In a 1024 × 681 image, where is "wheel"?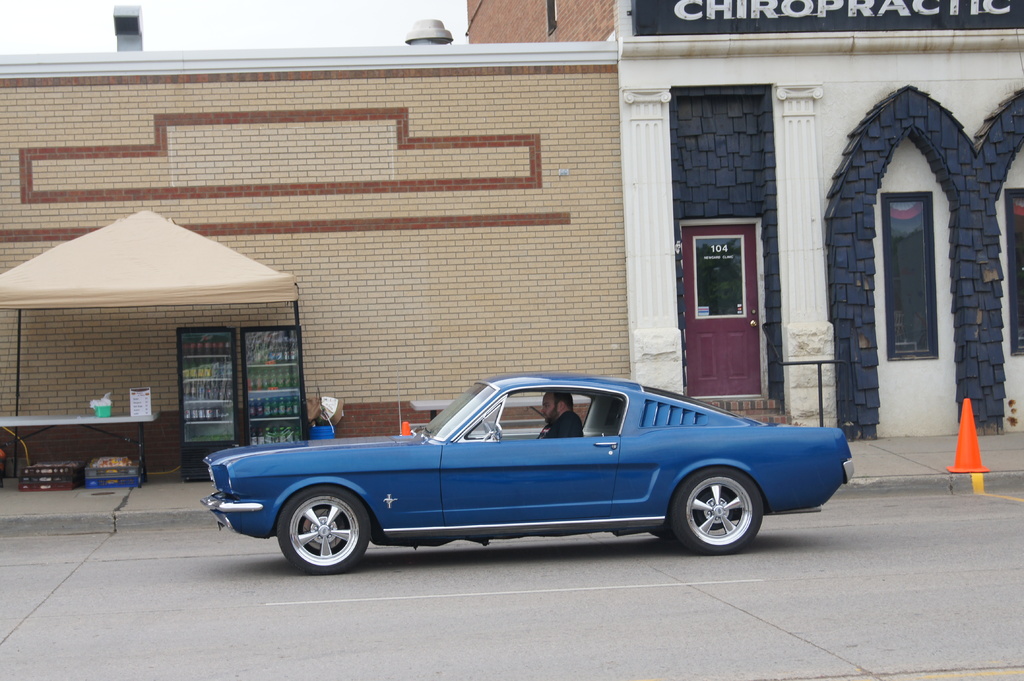
<bbox>275, 499, 369, 576</bbox>.
